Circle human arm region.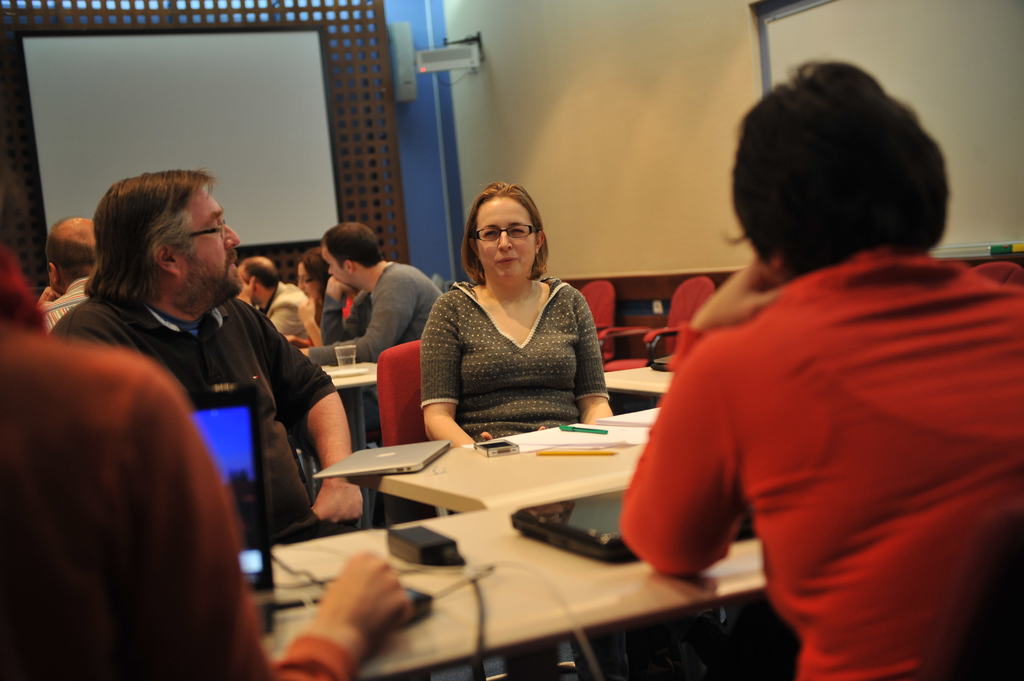
Region: [241, 289, 369, 544].
